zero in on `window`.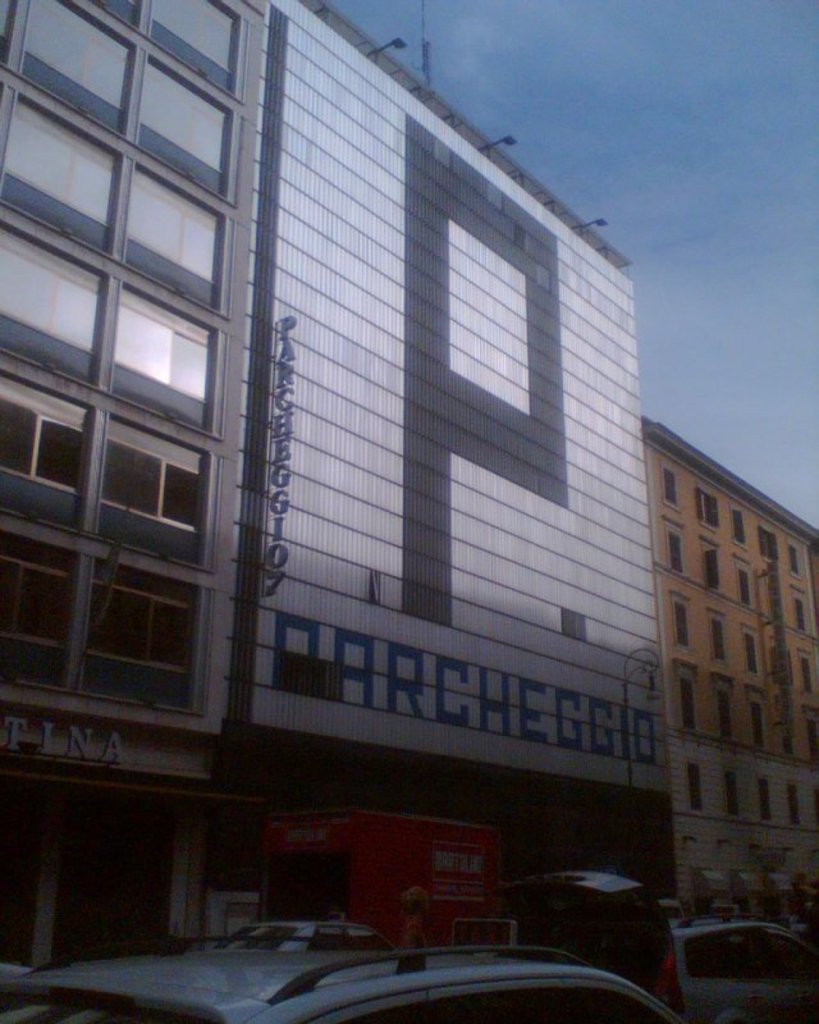
Zeroed in: detection(740, 632, 759, 681).
